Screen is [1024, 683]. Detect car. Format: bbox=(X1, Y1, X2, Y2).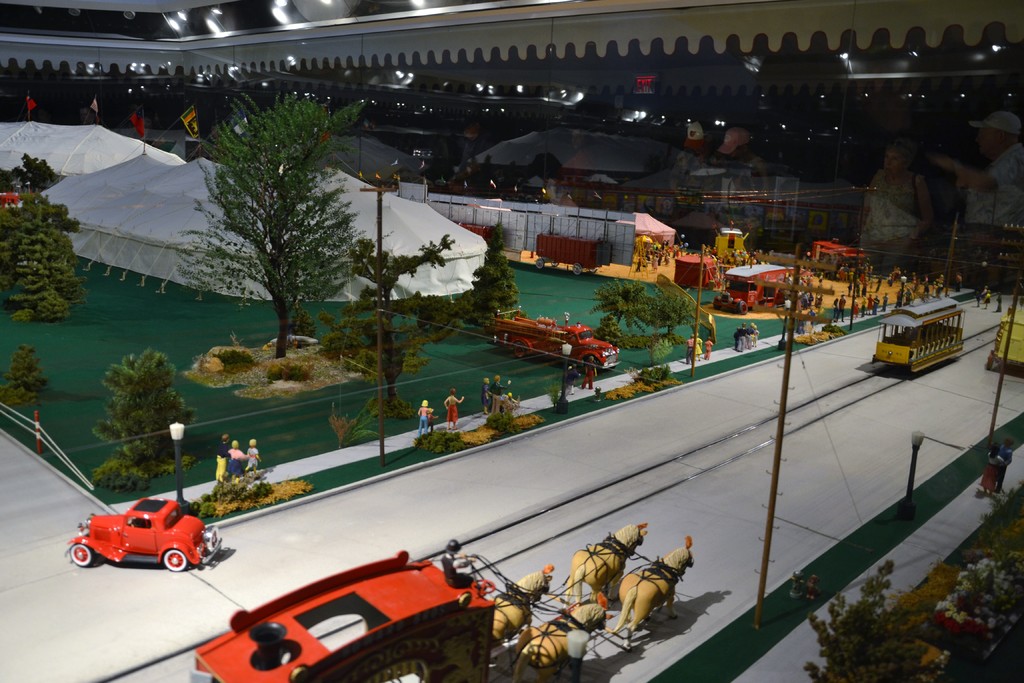
bbox=(75, 495, 212, 579).
